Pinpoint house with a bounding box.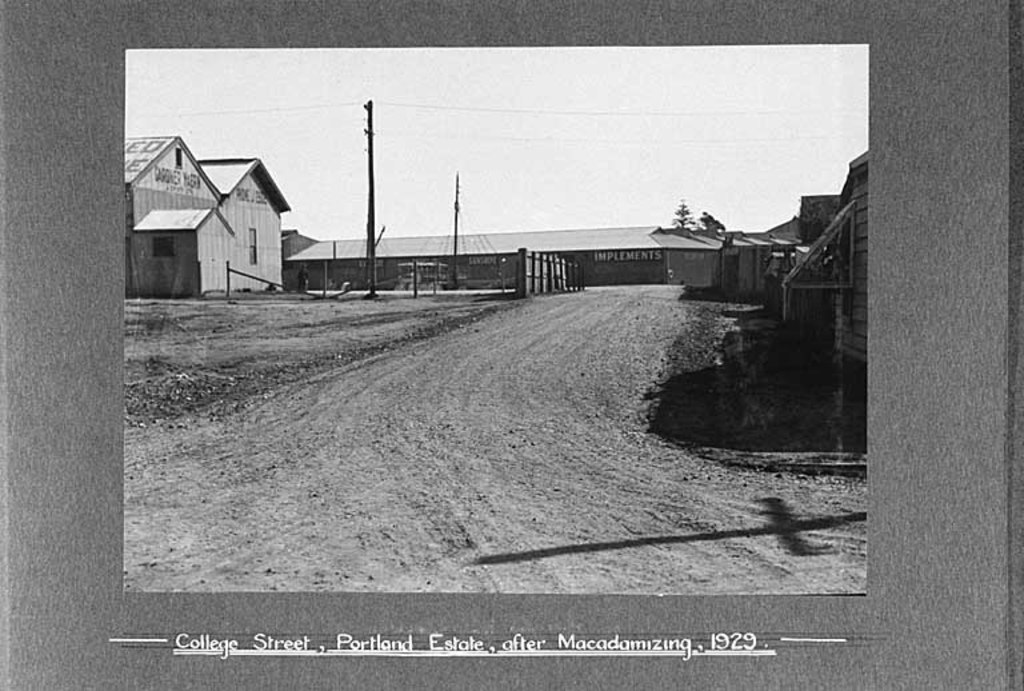
(left=745, top=155, right=881, bottom=400).
